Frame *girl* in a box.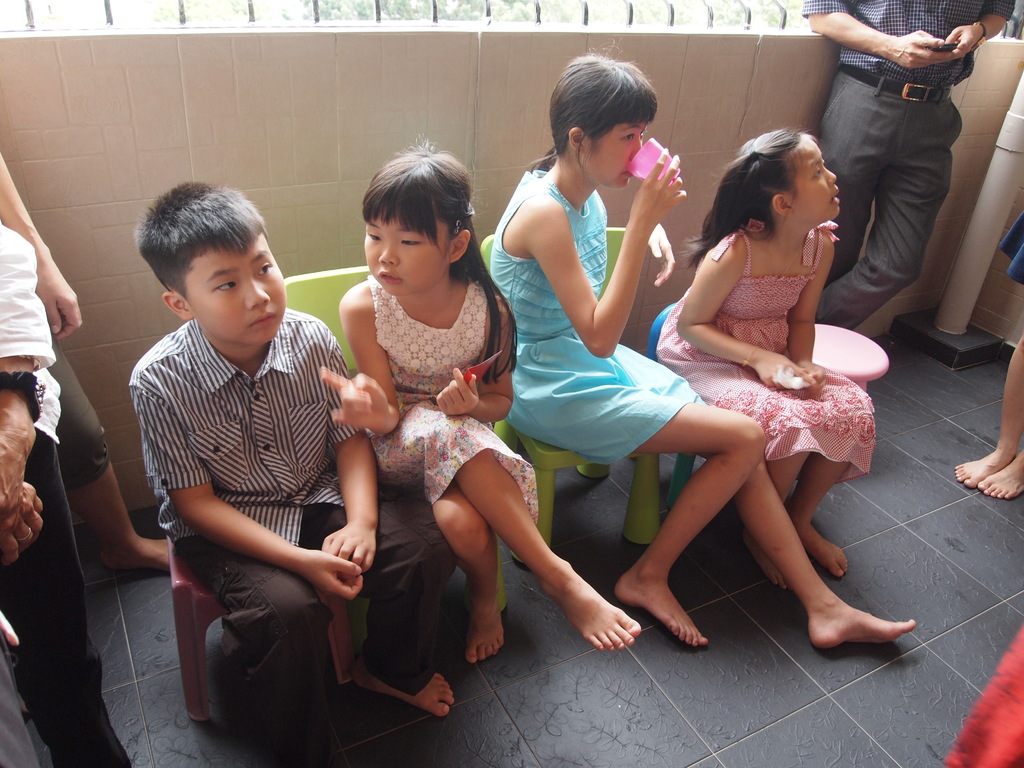
657/130/878/594.
